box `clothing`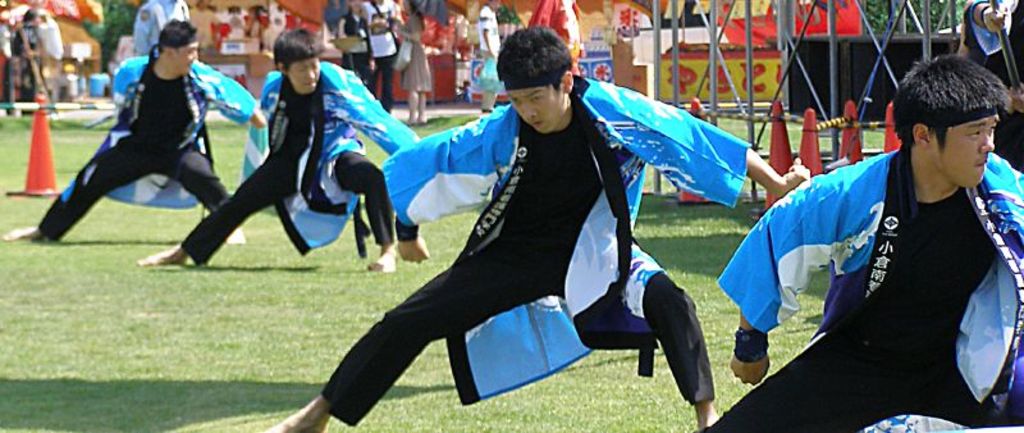
(37, 54, 256, 252)
